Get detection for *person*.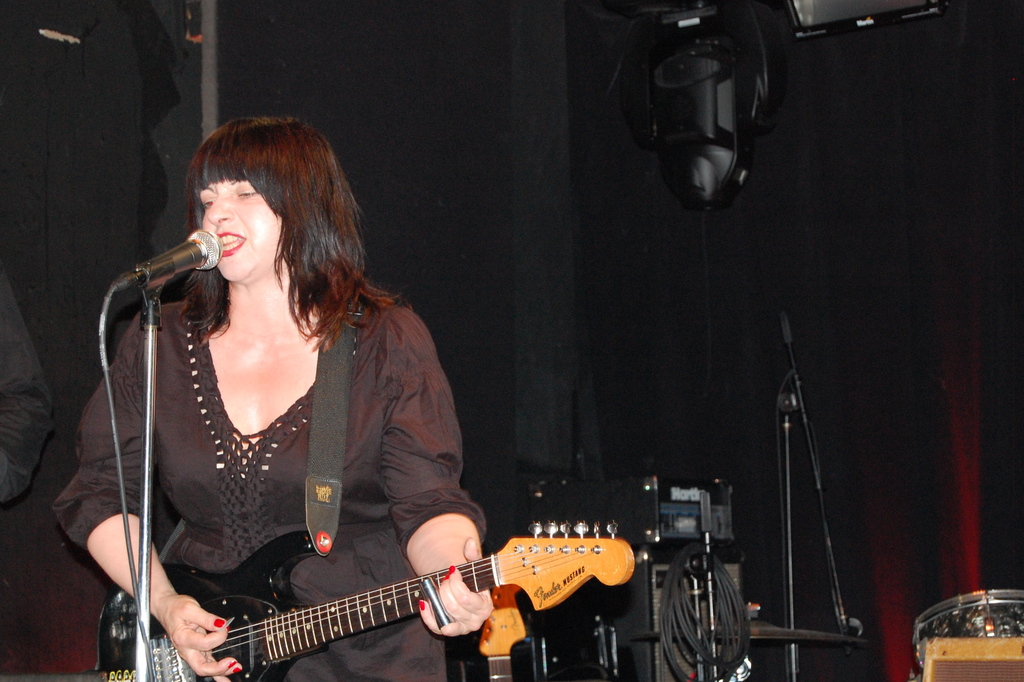
Detection: crop(79, 140, 572, 681).
